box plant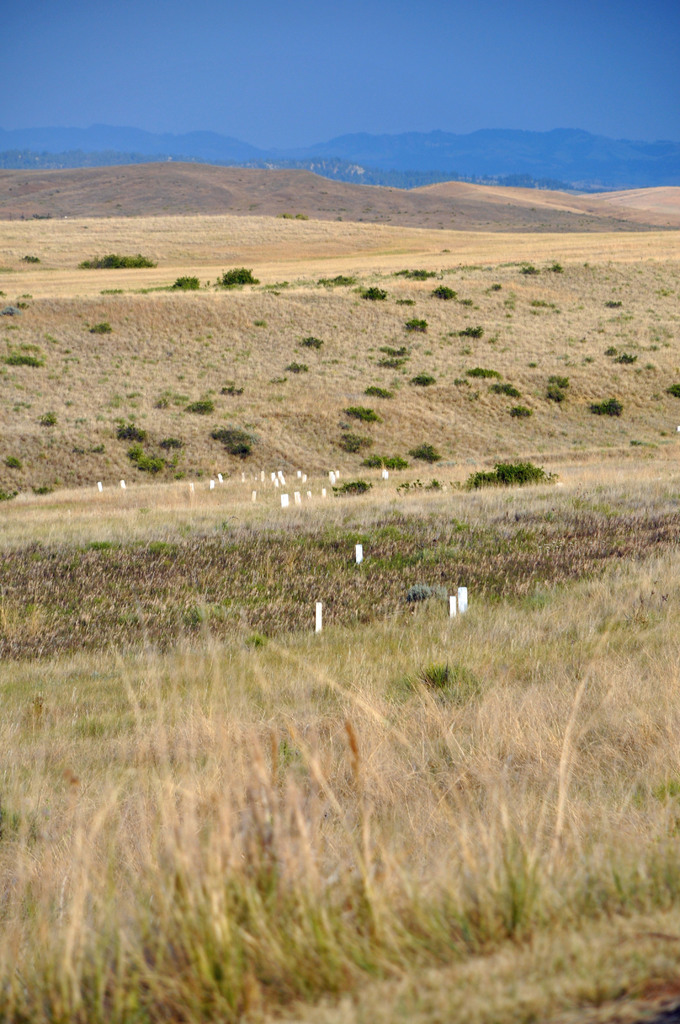
pyautogui.locateOnScreen(406, 316, 437, 338)
